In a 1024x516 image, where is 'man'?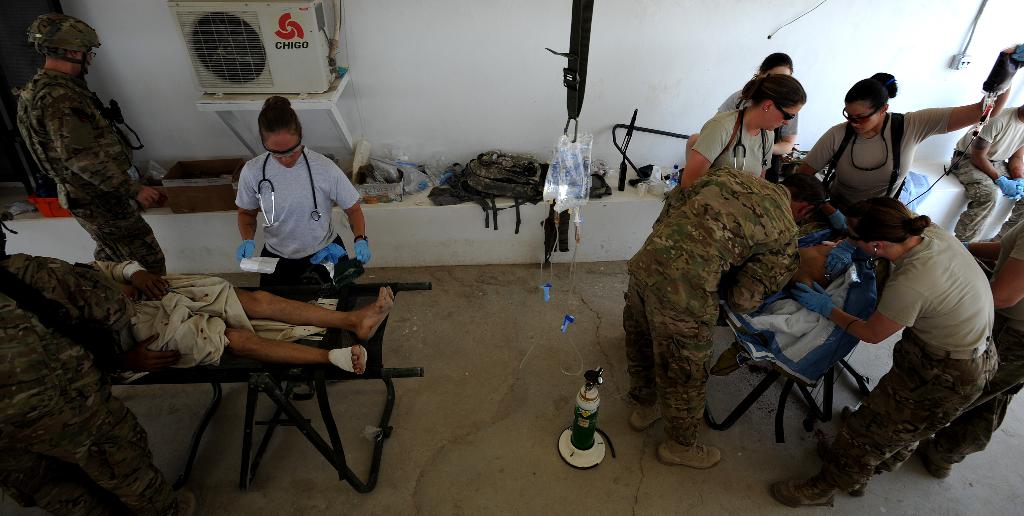
crop(895, 227, 1023, 483).
